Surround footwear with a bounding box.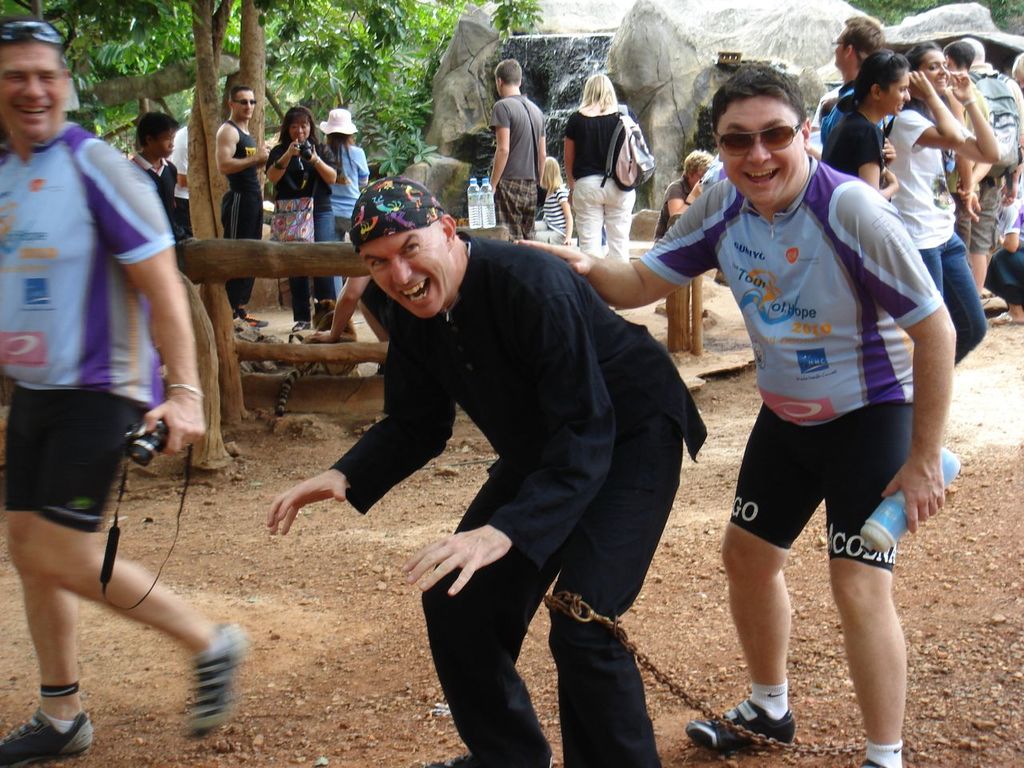
[0,706,97,760].
